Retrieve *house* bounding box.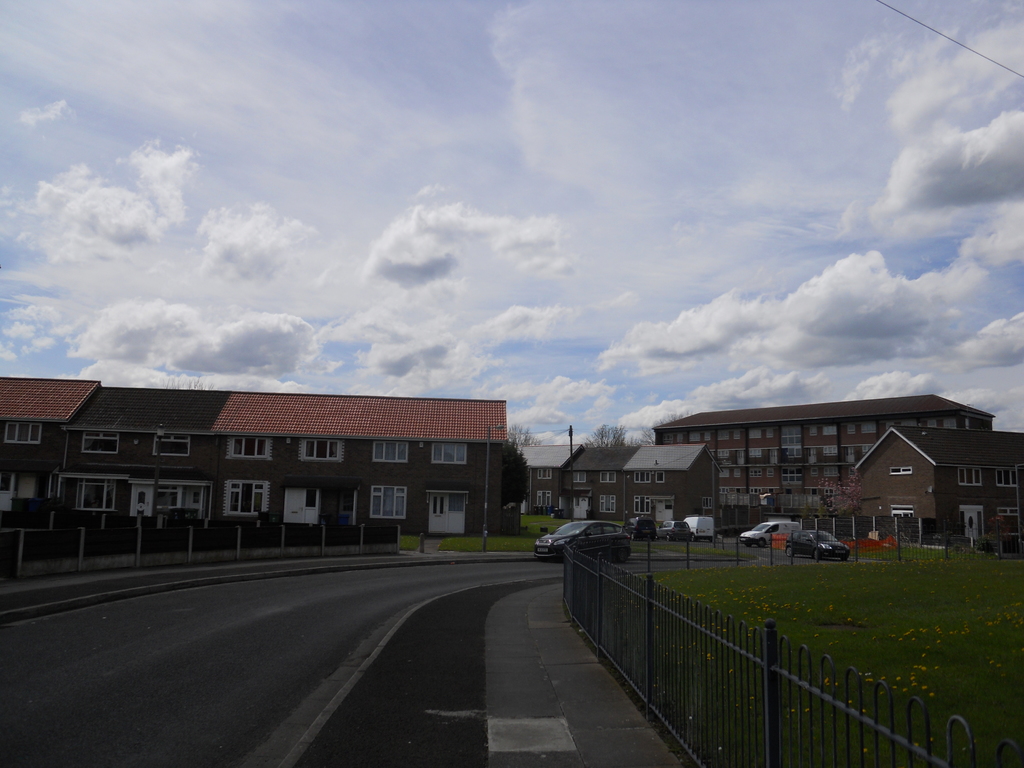
Bounding box: 0/370/503/547.
